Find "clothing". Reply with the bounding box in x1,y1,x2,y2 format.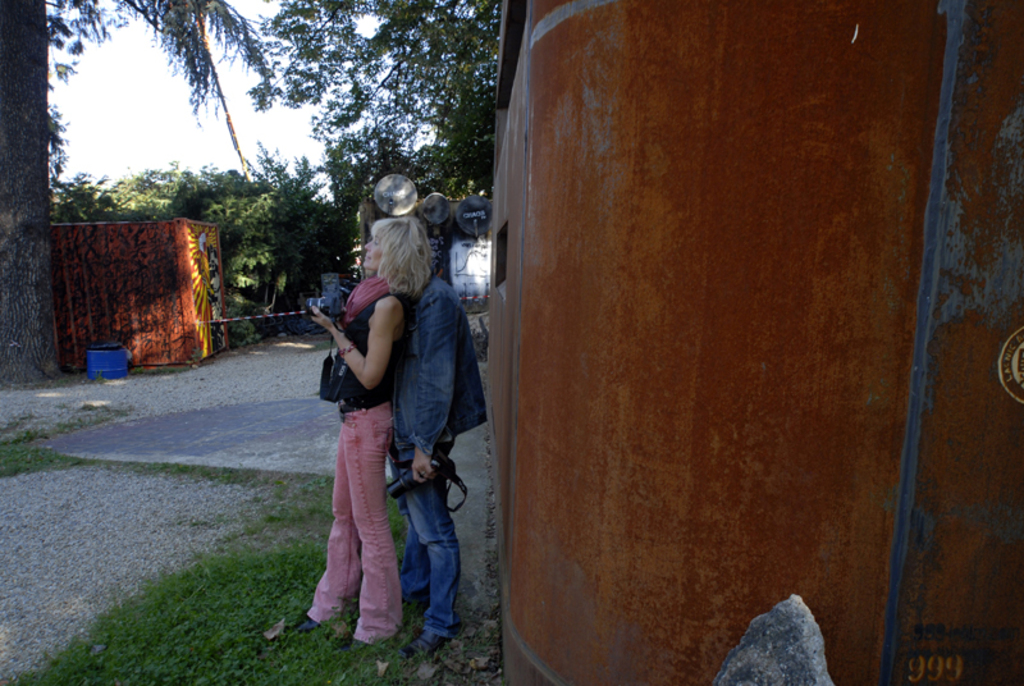
394,269,500,476.
